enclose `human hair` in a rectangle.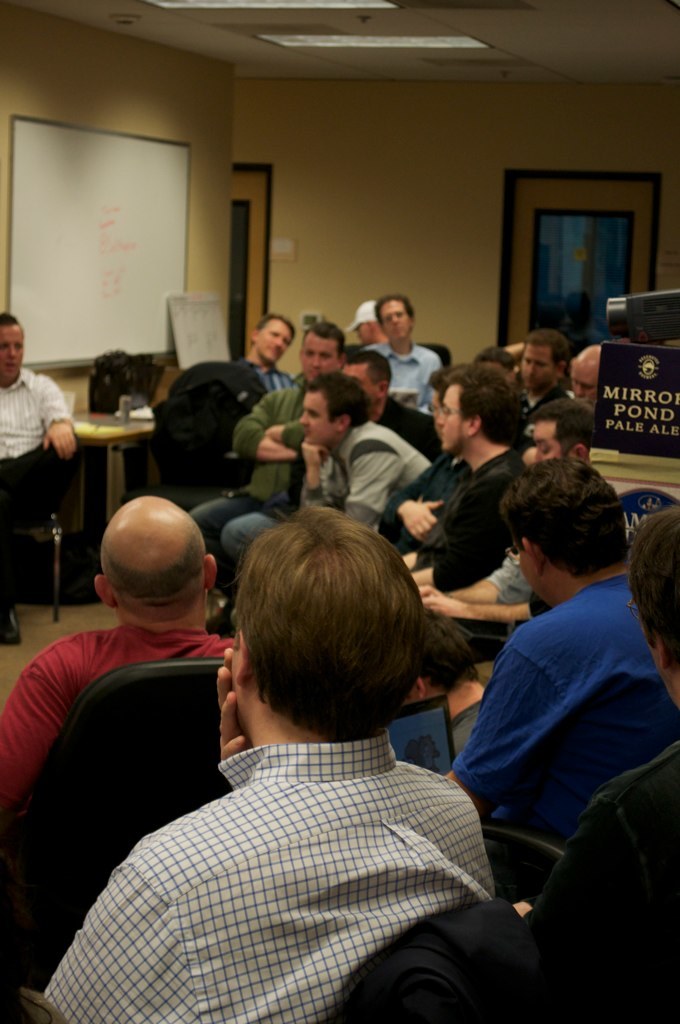
BBox(372, 293, 413, 327).
